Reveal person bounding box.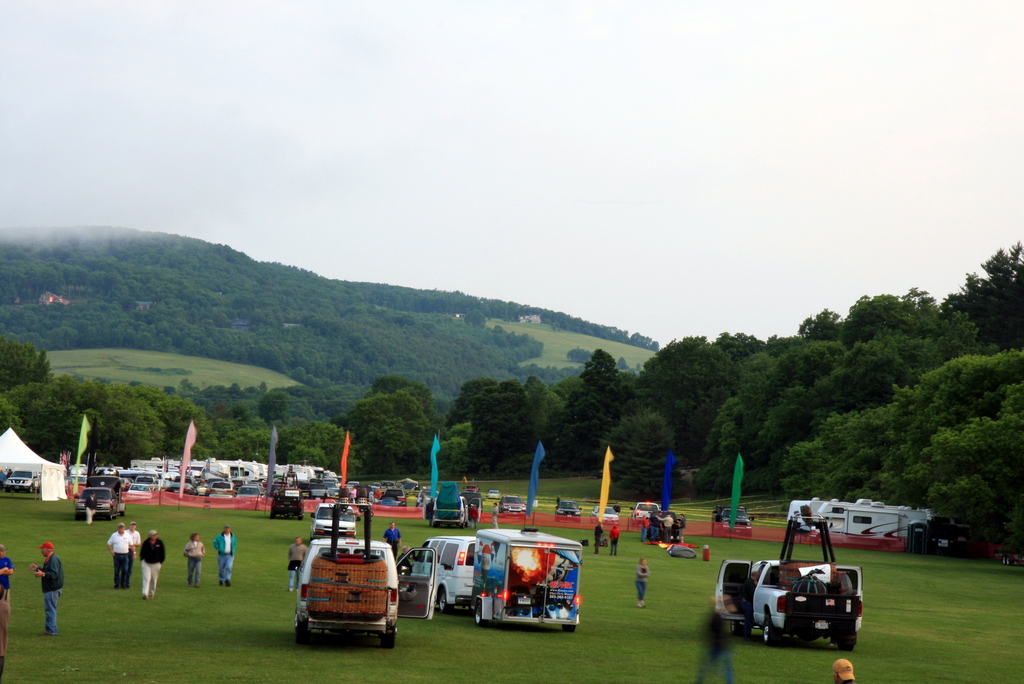
Revealed: pyautogui.locateOnScreen(635, 558, 650, 604).
